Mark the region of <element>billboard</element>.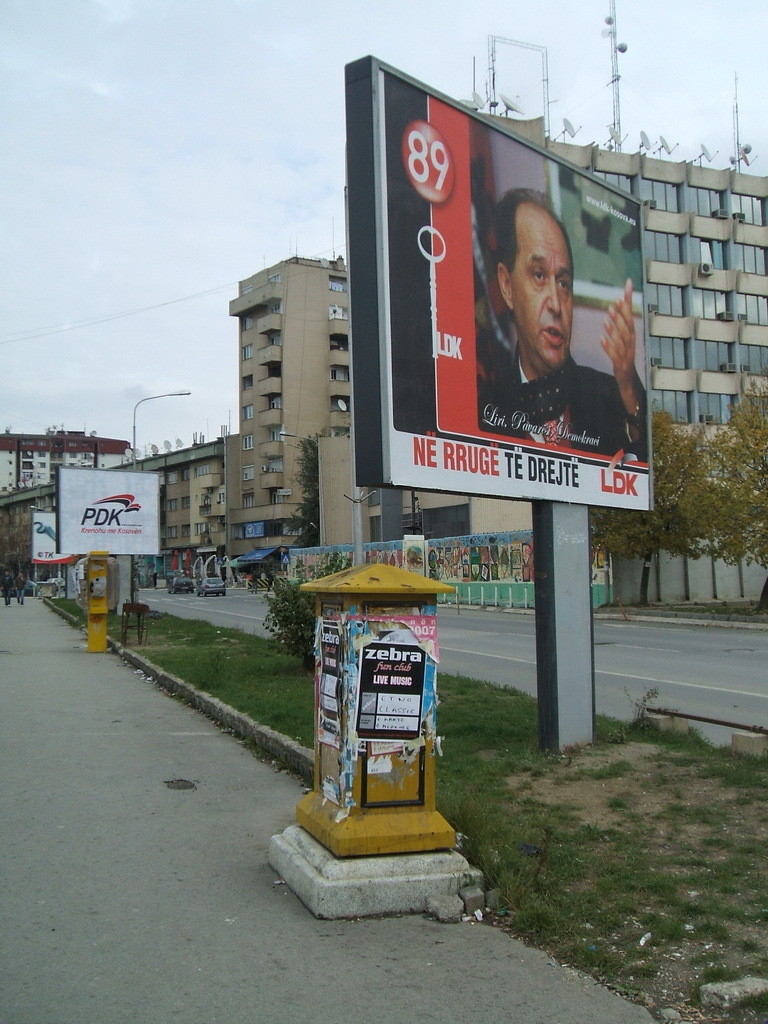
Region: 28, 501, 58, 565.
